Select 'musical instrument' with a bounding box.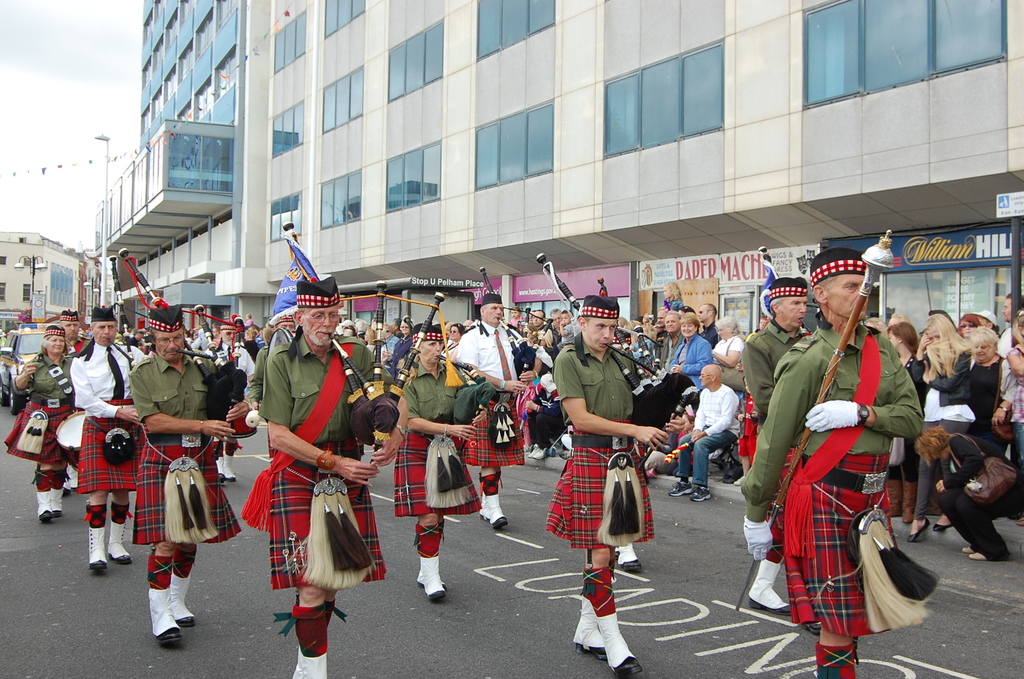
[334,297,445,437].
